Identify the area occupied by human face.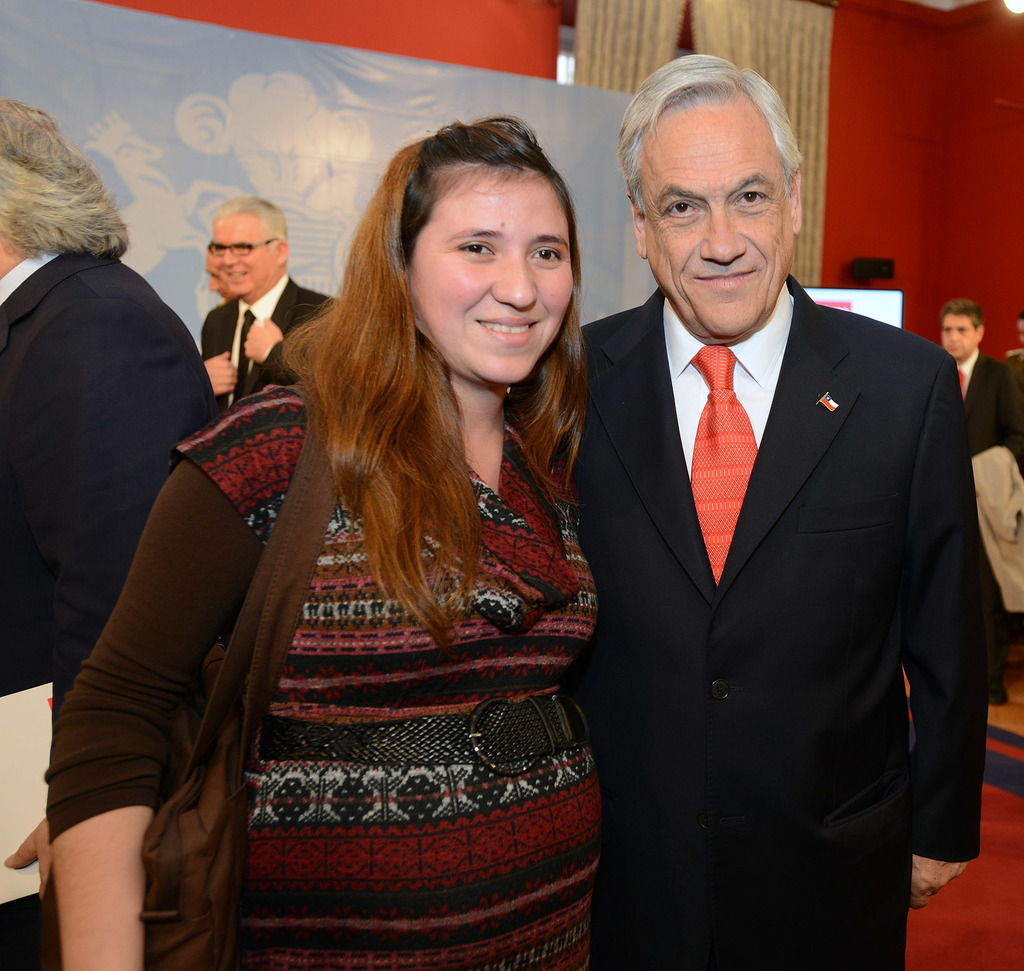
Area: bbox=[210, 214, 275, 299].
